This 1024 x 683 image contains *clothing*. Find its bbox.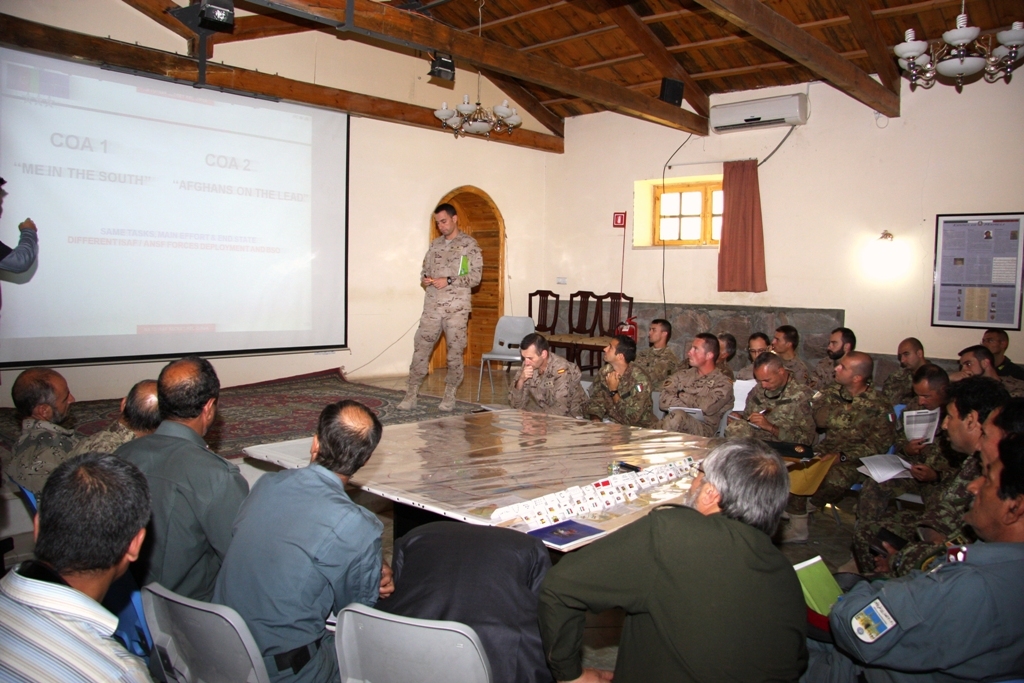
detection(378, 521, 551, 682).
